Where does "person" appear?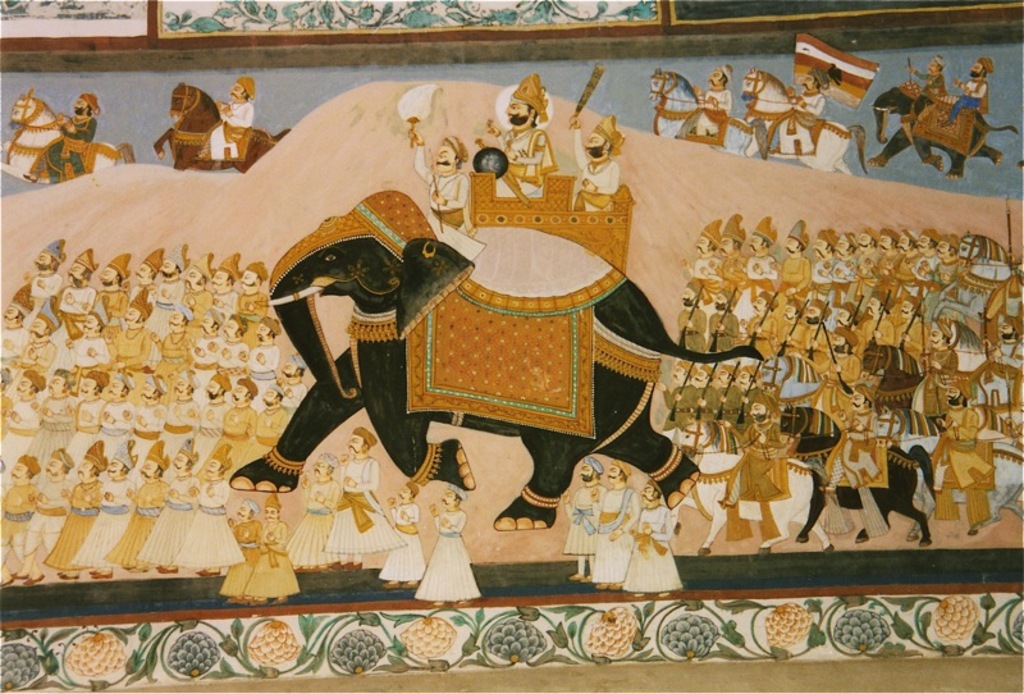
Appears at bbox=[946, 52, 992, 122].
